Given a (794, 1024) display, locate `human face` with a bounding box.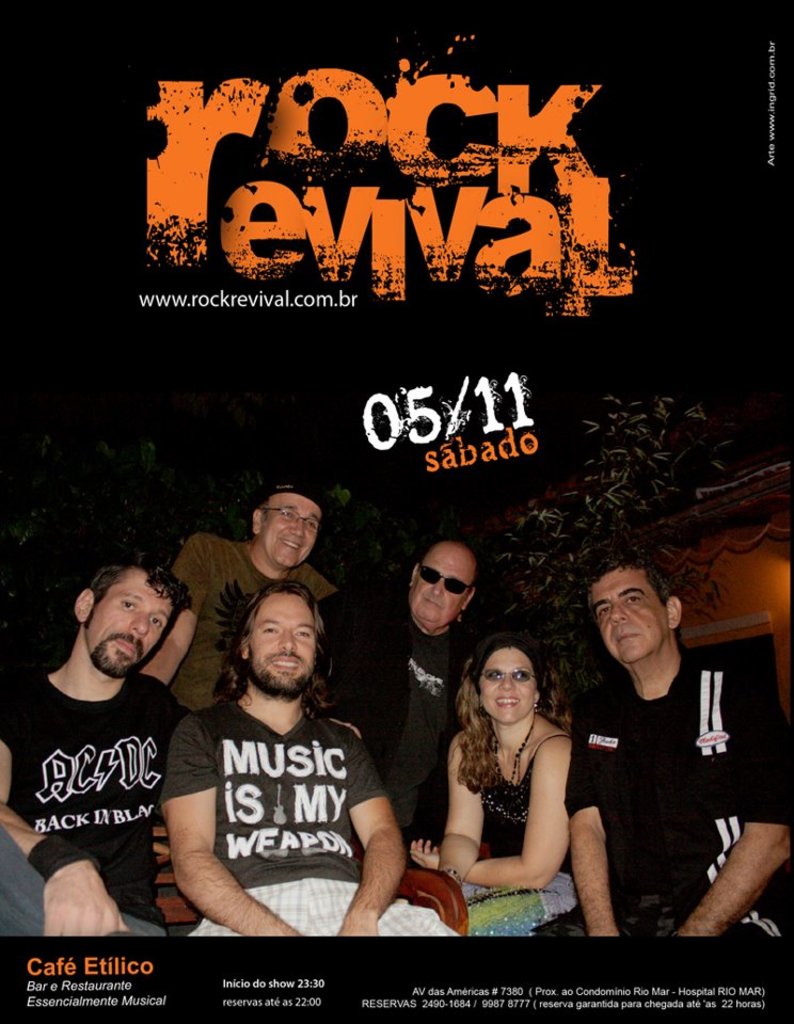
Located: (x1=410, y1=548, x2=471, y2=627).
